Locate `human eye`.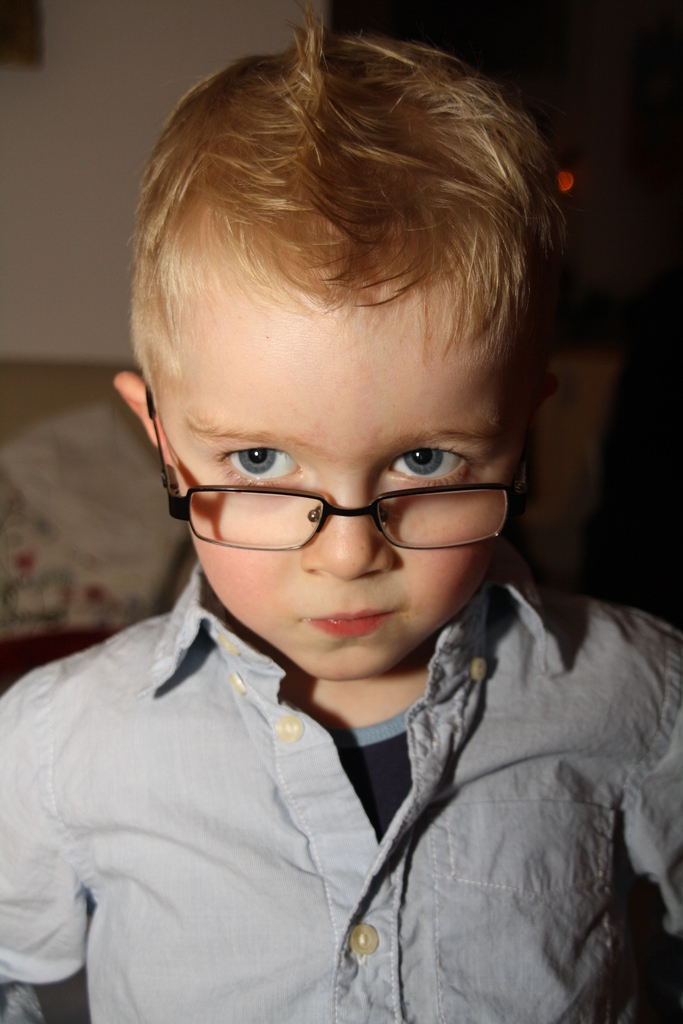
Bounding box: l=205, t=438, r=310, b=496.
